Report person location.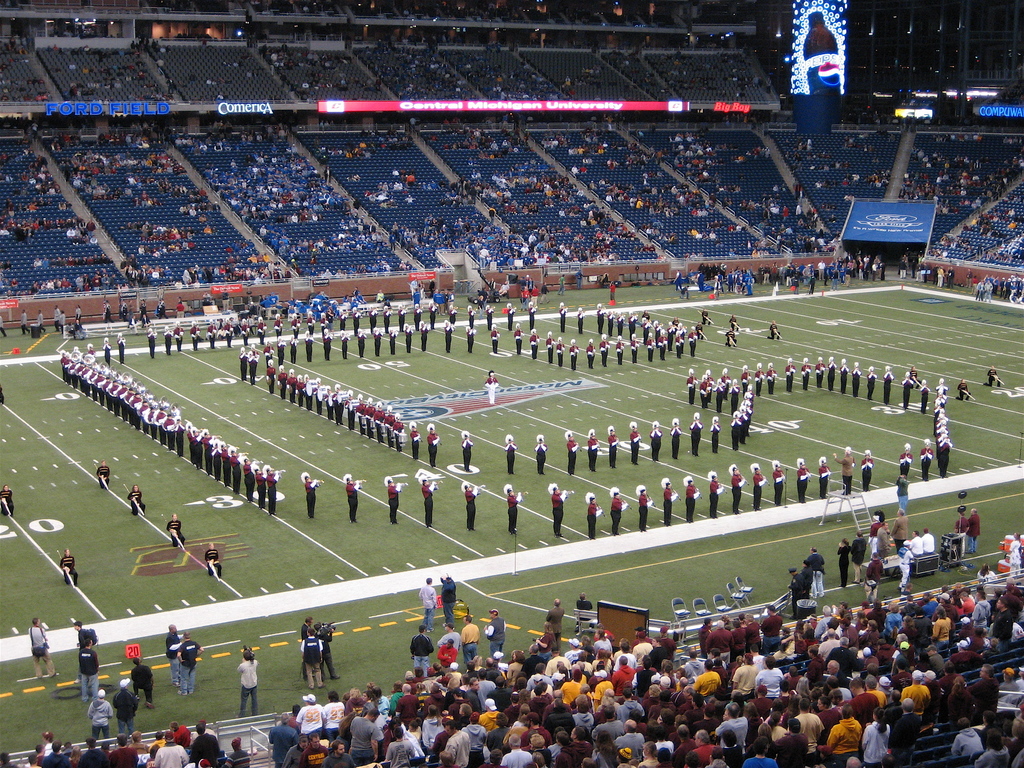
Report: detection(660, 476, 677, 527).
